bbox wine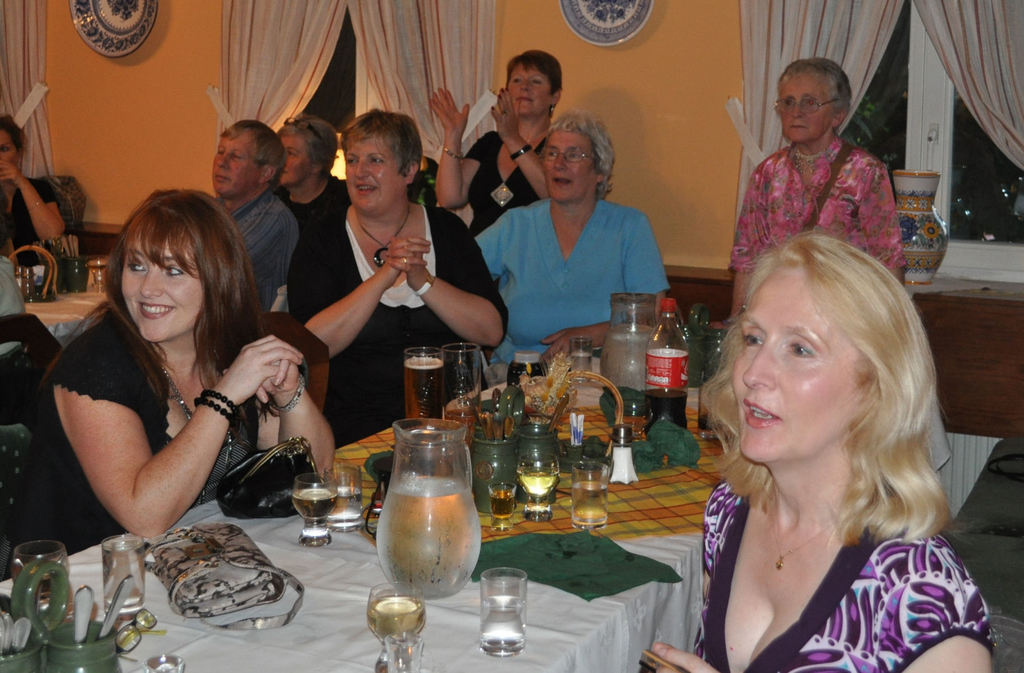
<bbox>360, 587, 426, 640</bbox>
